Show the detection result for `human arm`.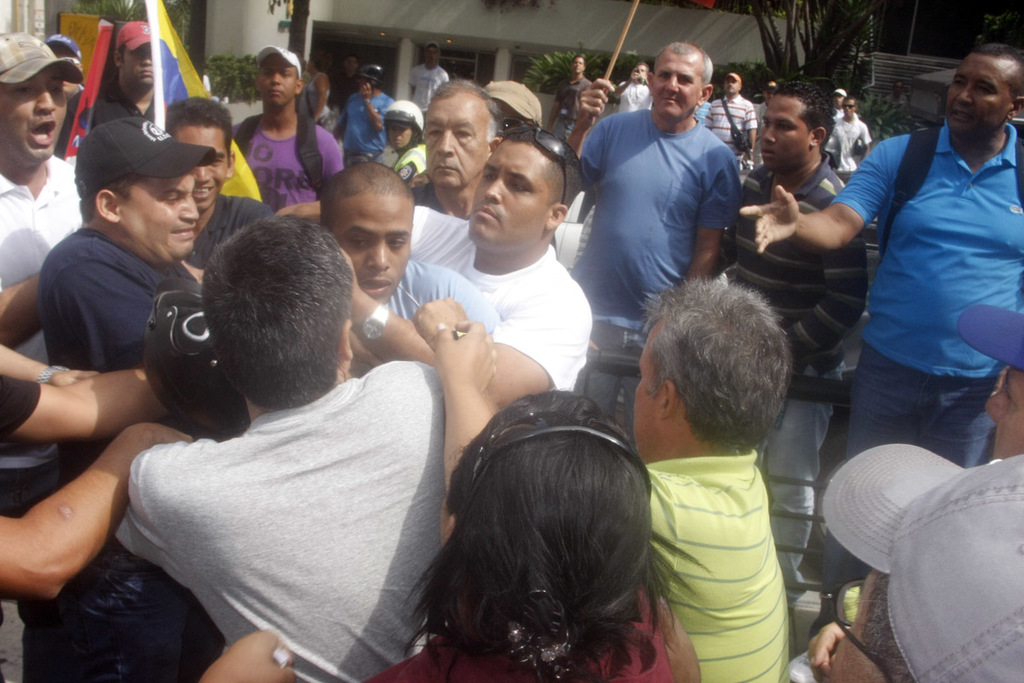
[x1=274, y1=196, x2=425, y2=260].
